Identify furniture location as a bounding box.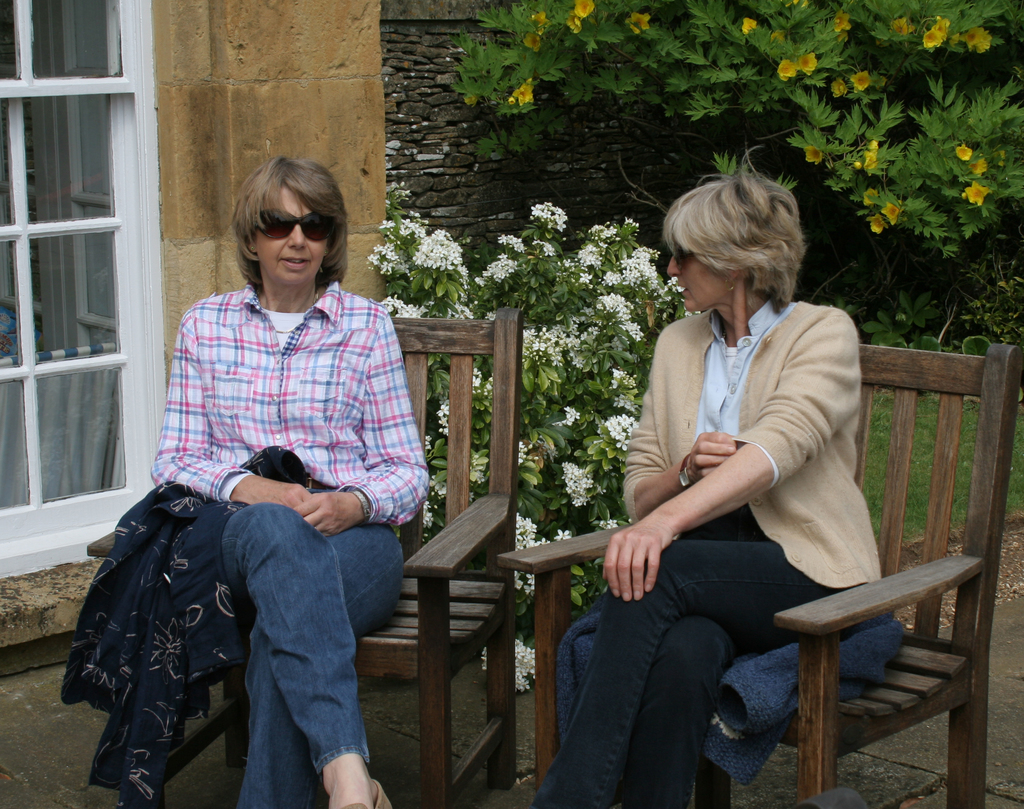
<box>495,344,1019,807</box>.
